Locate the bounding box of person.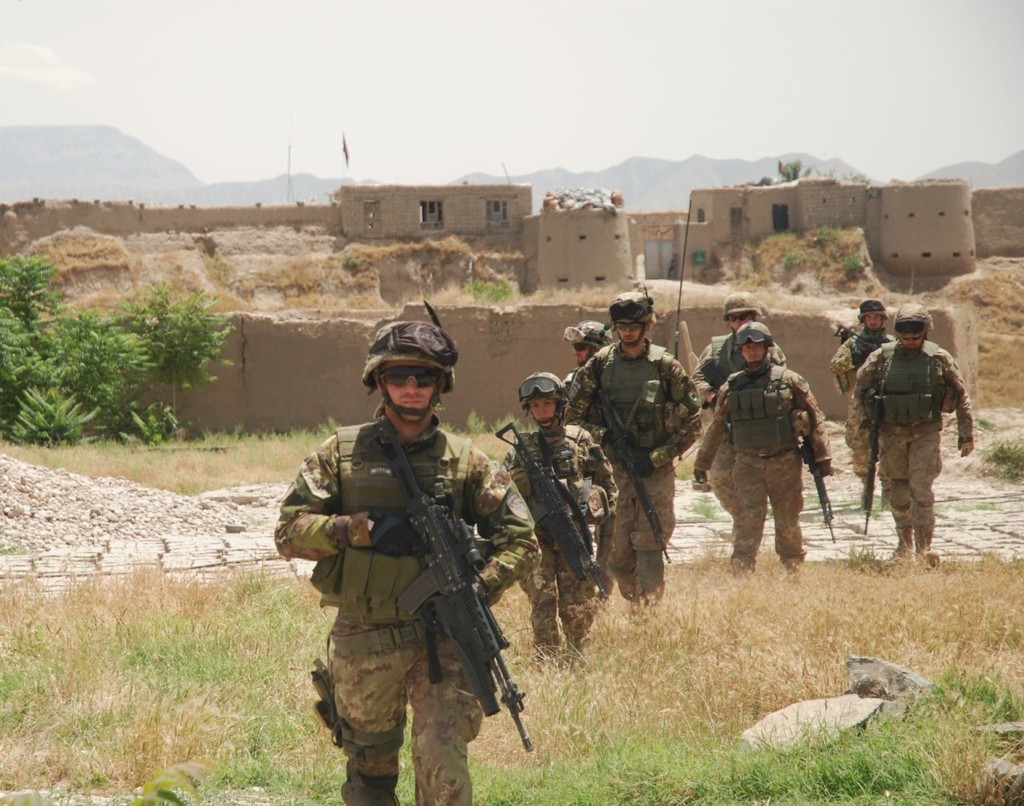
Bounding box: box=[561, 289, 703, 620].
